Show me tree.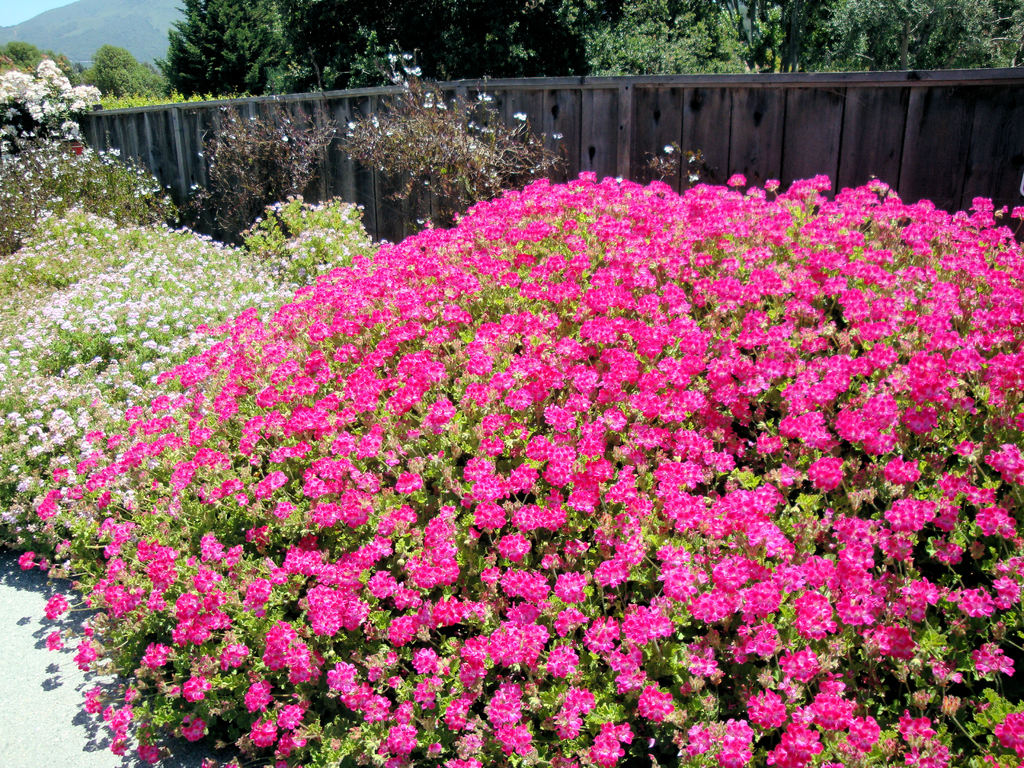
tree is here: left=278, top=1, right=430, bottom=95.
